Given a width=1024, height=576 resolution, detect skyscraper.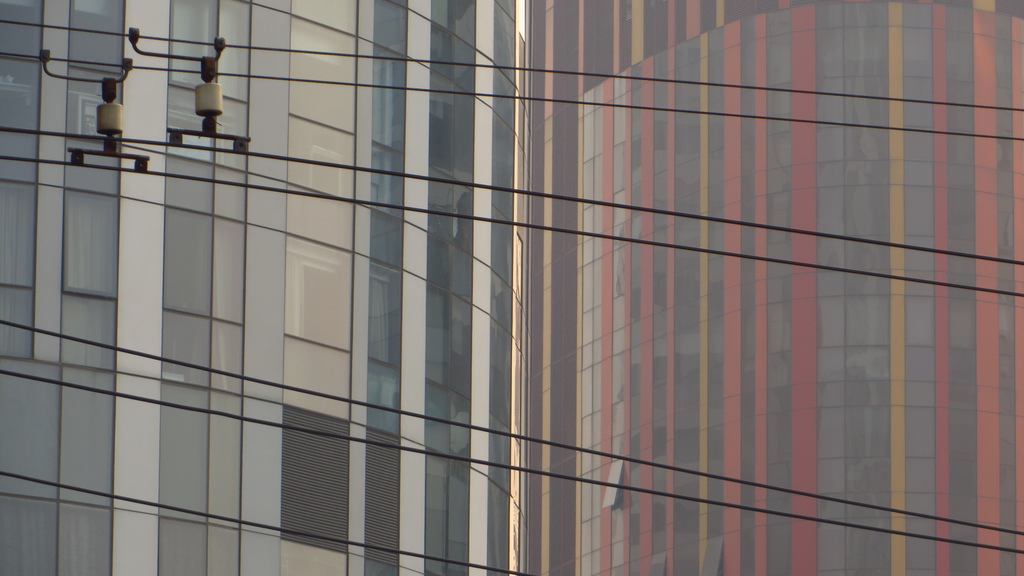
Rect(32, 0, 1023, 575).
